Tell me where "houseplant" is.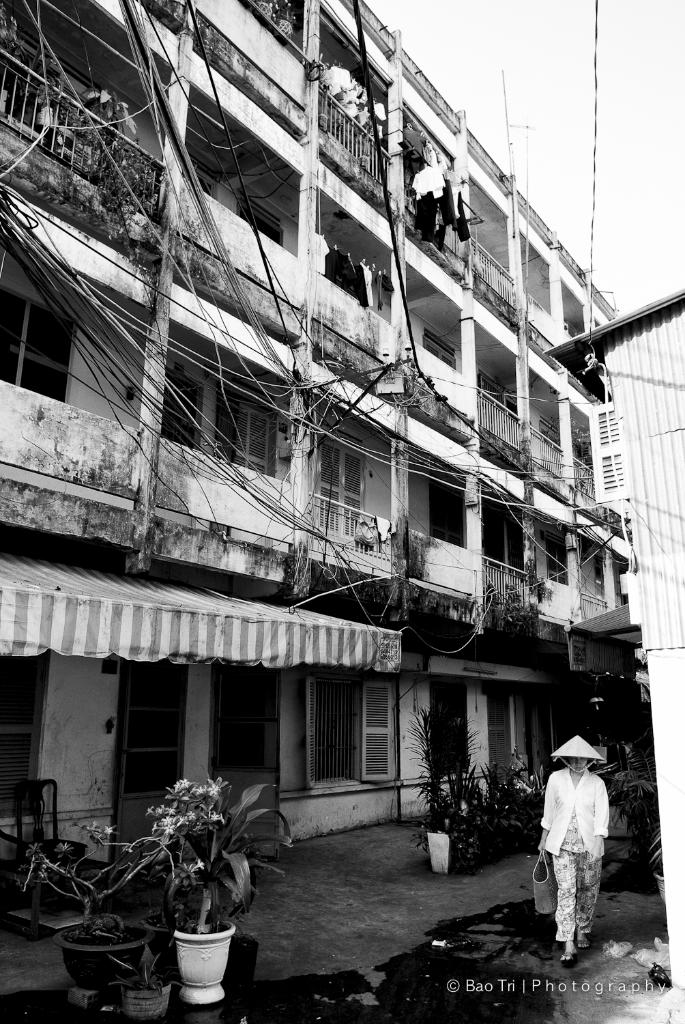
"houseplant" is at bbox=(410, 695, 483, 877).
